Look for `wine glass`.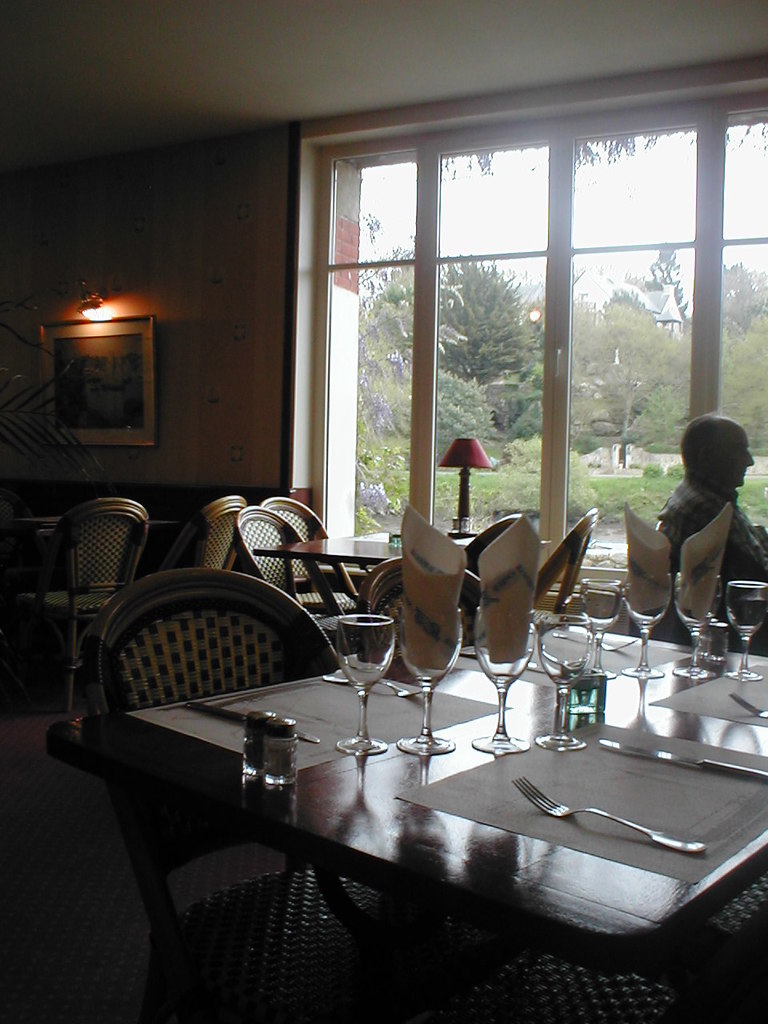
Found: [725,572,767,681].
